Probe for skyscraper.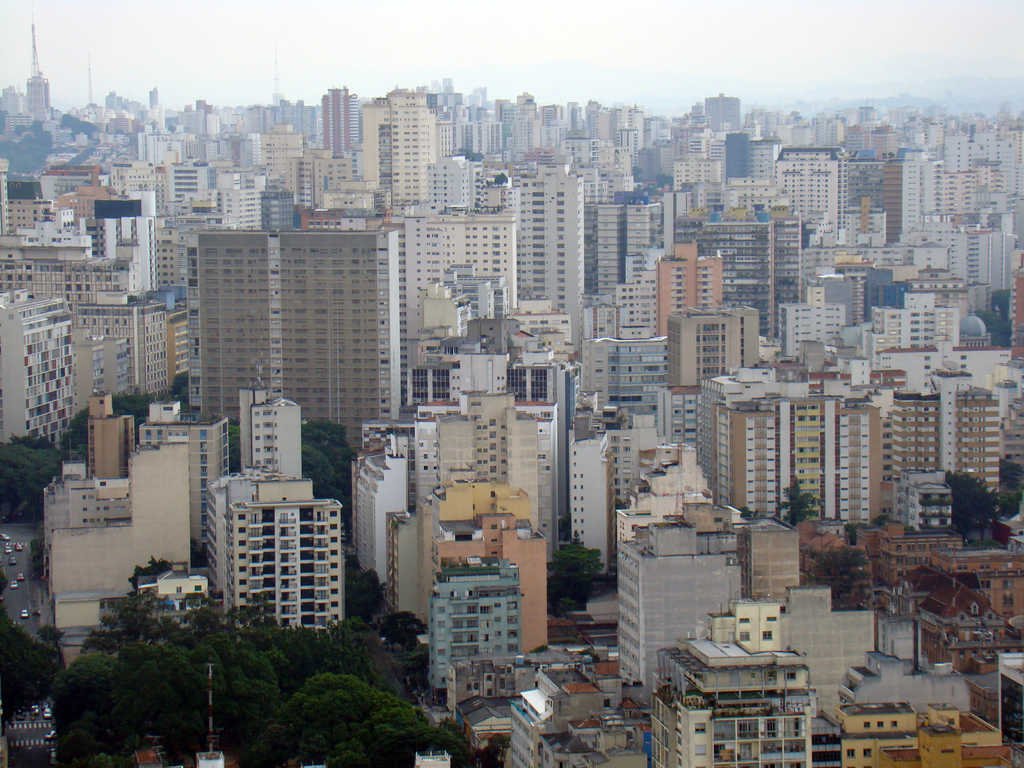
Probe result: [322, 87, 364, 154].
